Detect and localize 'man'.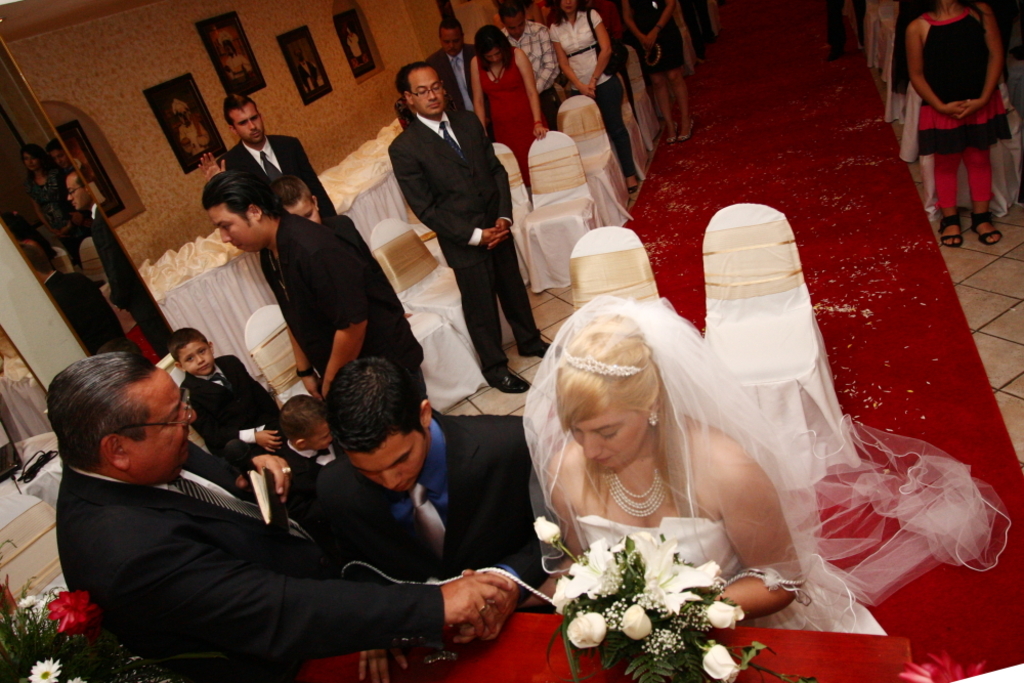
Localized at [left=423, top=11, right=490, bottom=128].
